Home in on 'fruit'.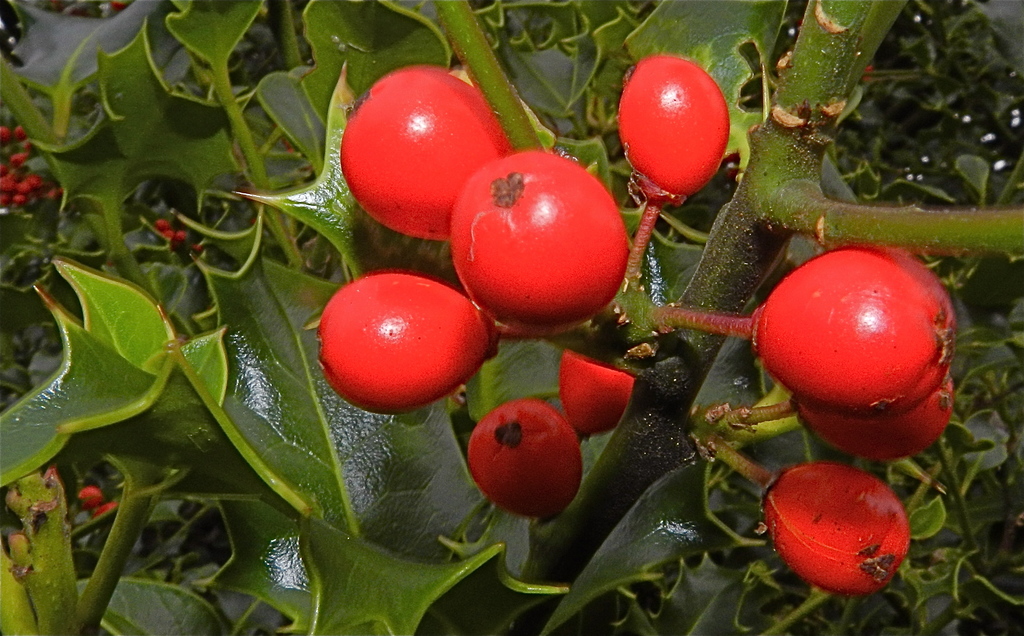
Homed in at rect(337, 63, 514, 237).
